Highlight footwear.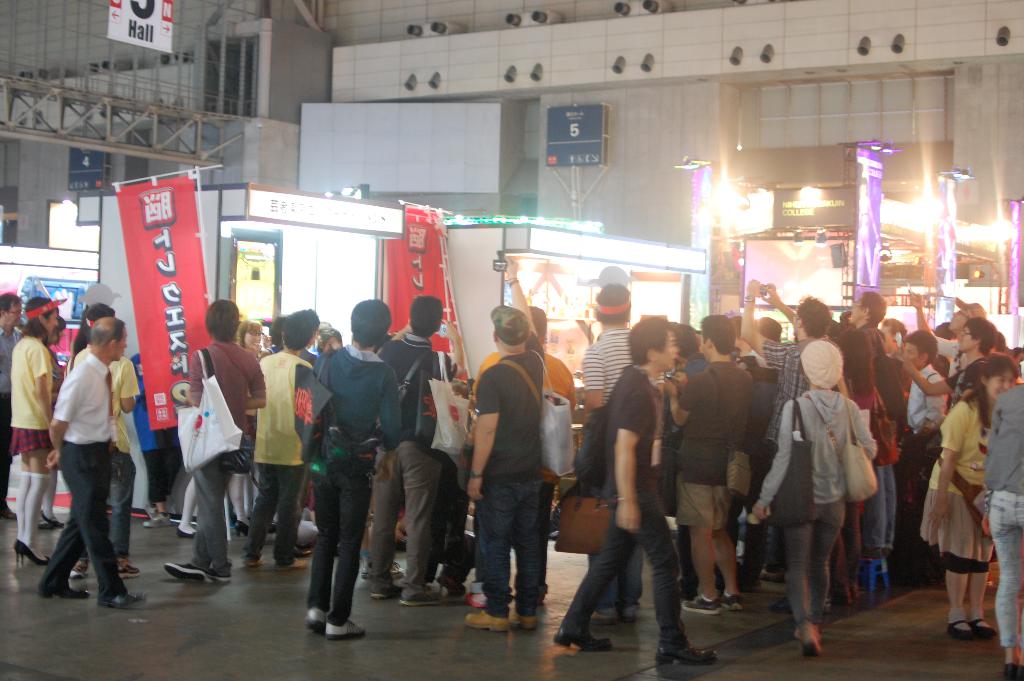
Highlighted region: 462,589,487,606.
